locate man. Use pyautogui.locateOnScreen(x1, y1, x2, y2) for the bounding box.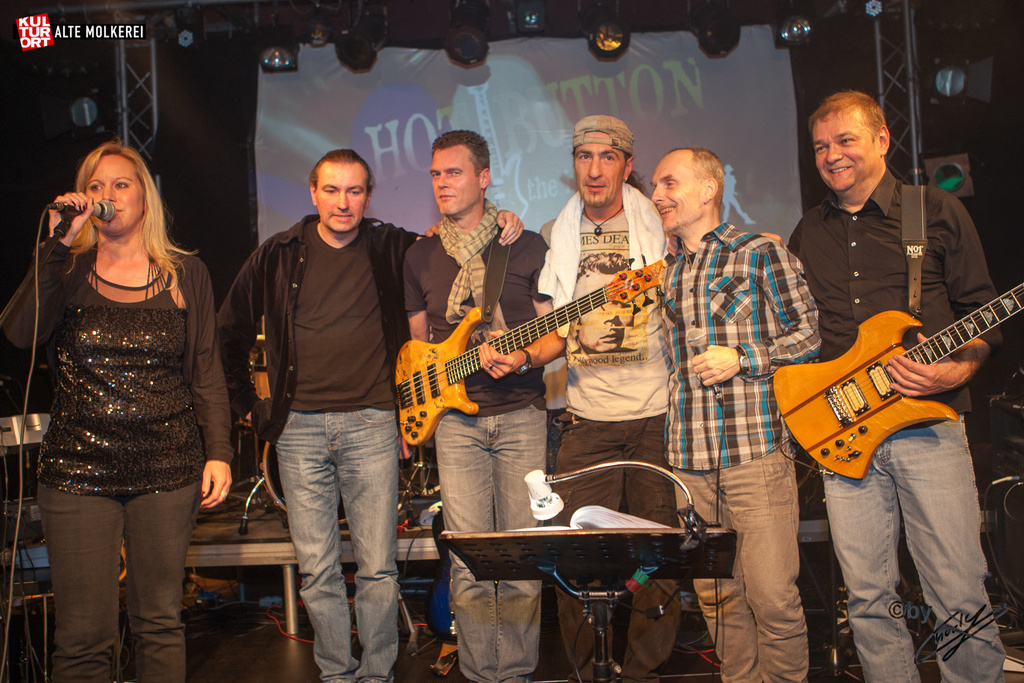
pyautogui.locateOnScreen(563, 249, 643, 359).
